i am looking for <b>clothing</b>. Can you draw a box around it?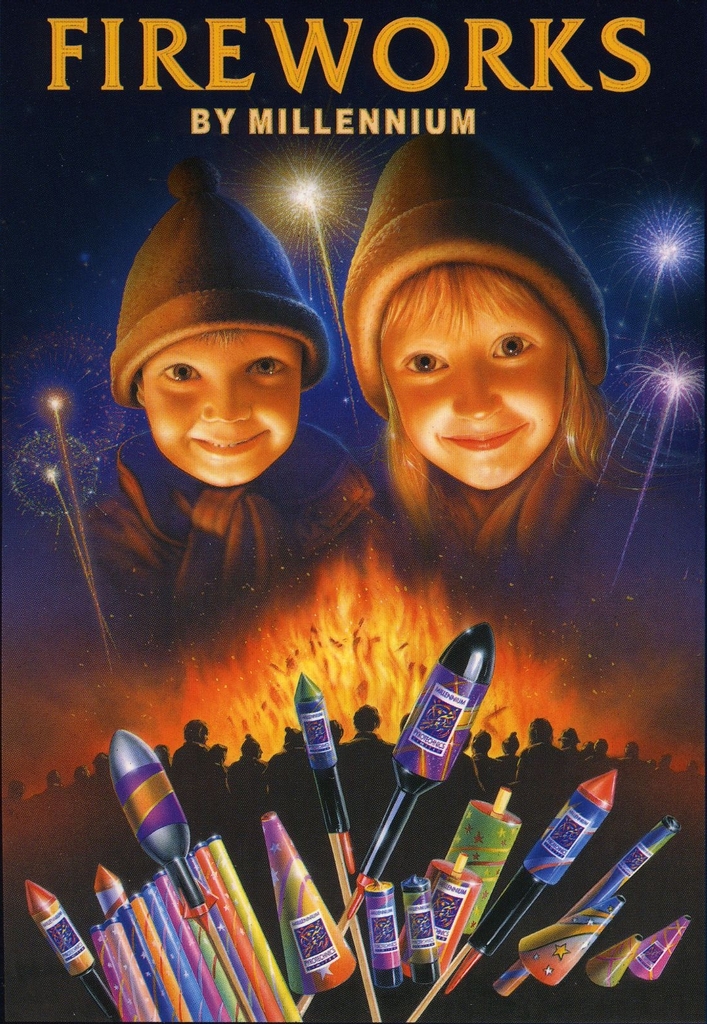
Sure, the bounding box is pyautogui.locateOnScreen(400, 431, 592, 610).
